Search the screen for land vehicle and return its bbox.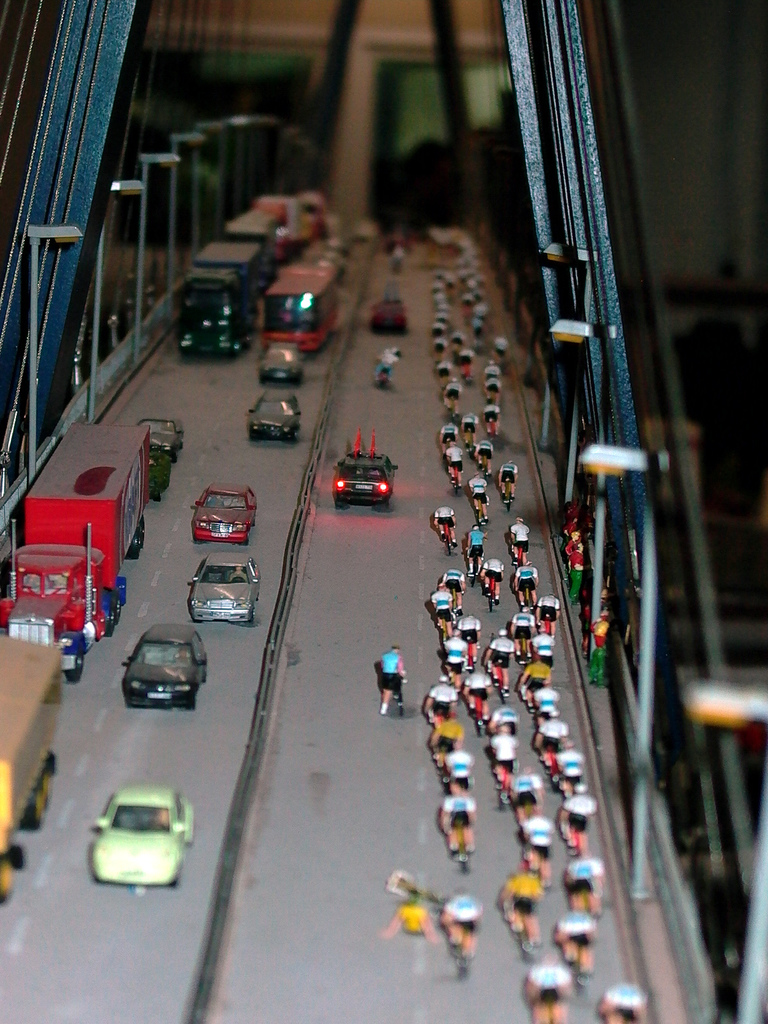
Found: bbox=[333, 447, 401, 514].
